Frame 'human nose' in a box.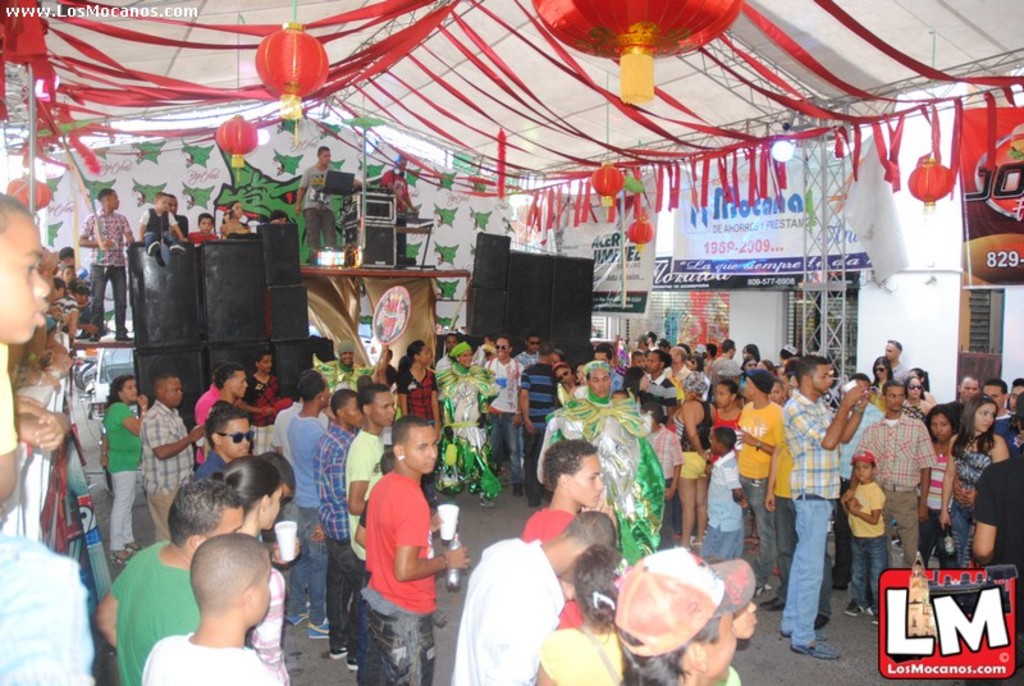
box=[596, 480, 603, 494].
